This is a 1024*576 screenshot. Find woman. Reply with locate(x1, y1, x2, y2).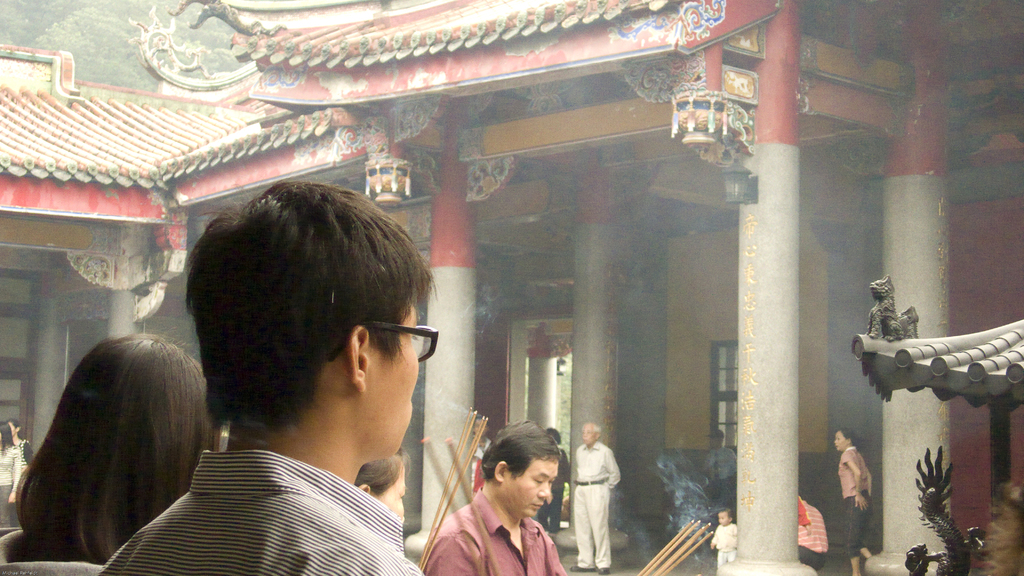
locate(4, 418, 34, 468).
